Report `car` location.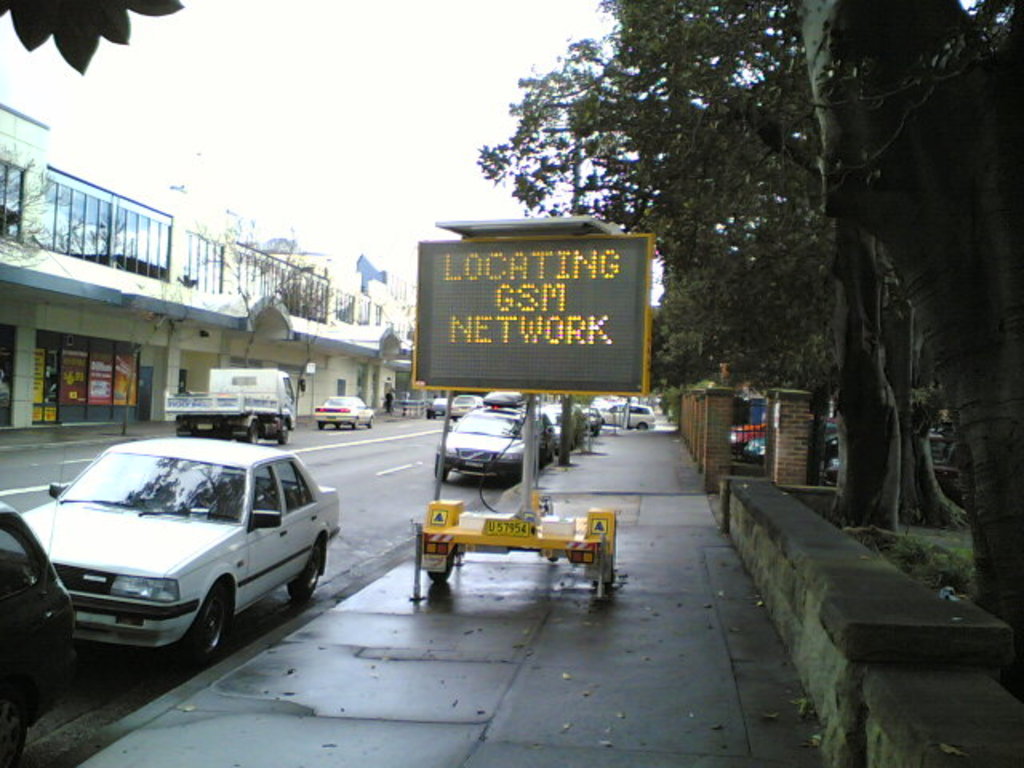
Report: rect(531, 398, 589, 461).
